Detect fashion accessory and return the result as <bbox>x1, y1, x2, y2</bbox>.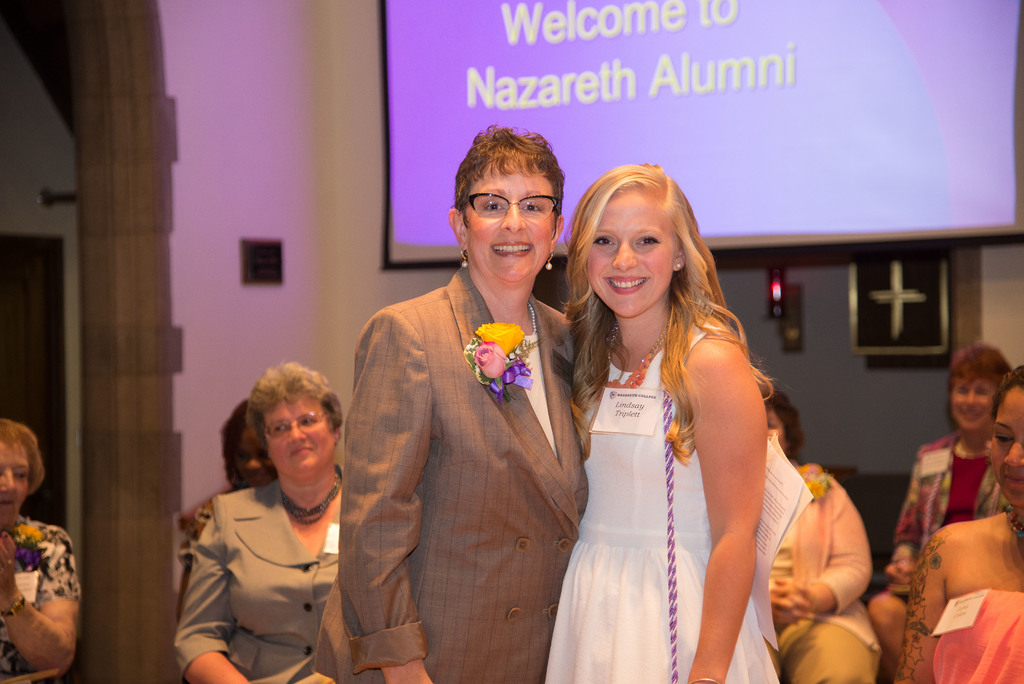
<bbox>544, 247, 553, 275</bbox>.
